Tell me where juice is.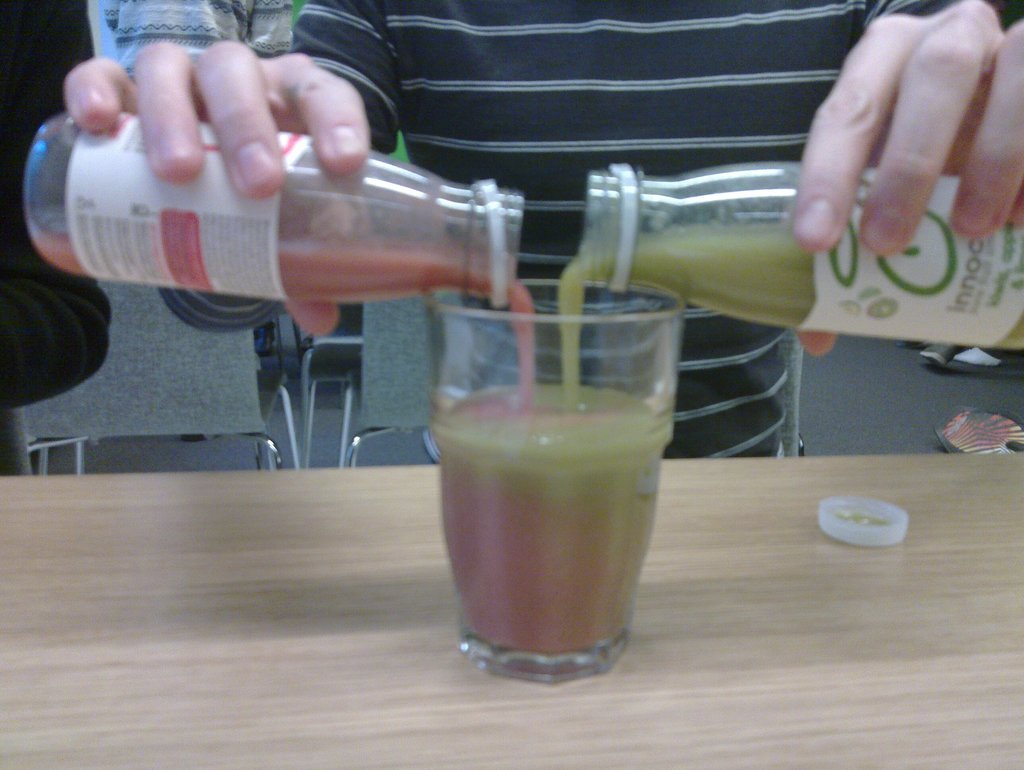
juice is at (421,356,684,678).
